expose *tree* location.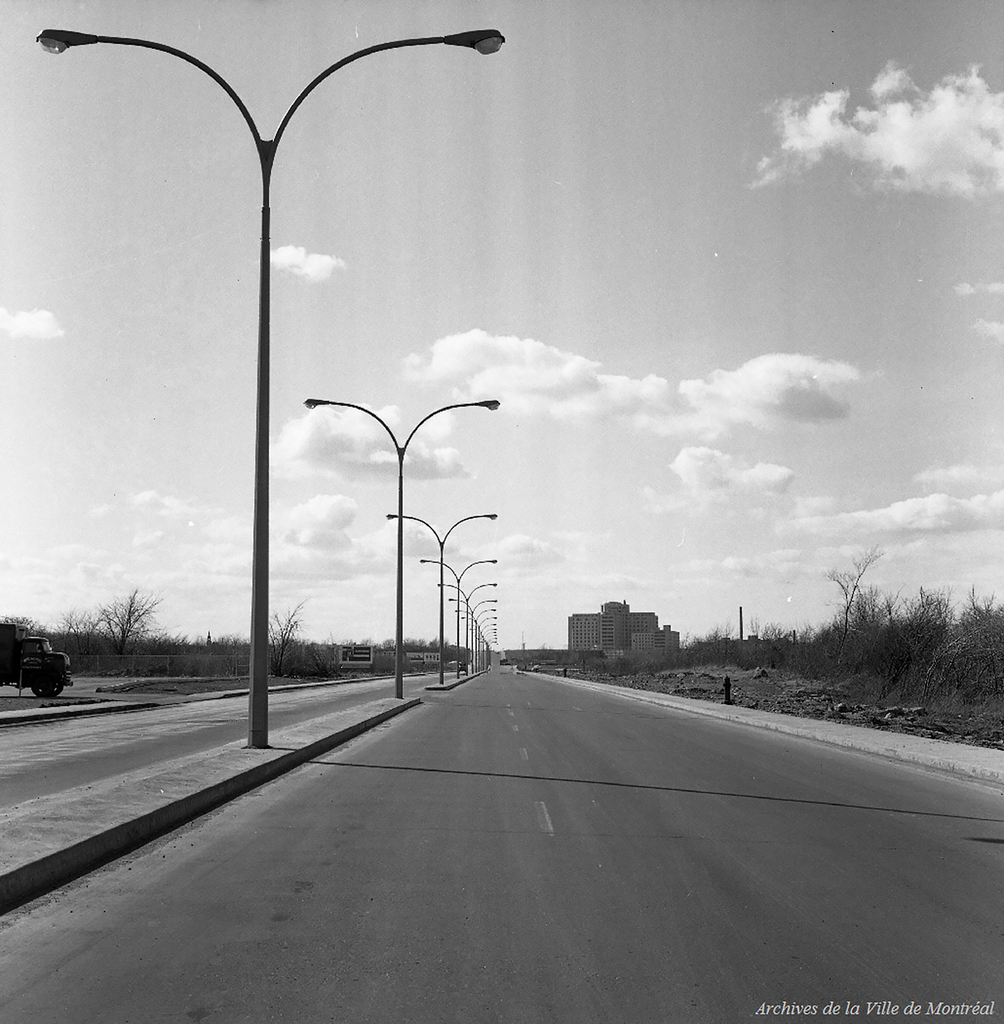
Exposed at <region>99, 596, 146, 653</region>.
